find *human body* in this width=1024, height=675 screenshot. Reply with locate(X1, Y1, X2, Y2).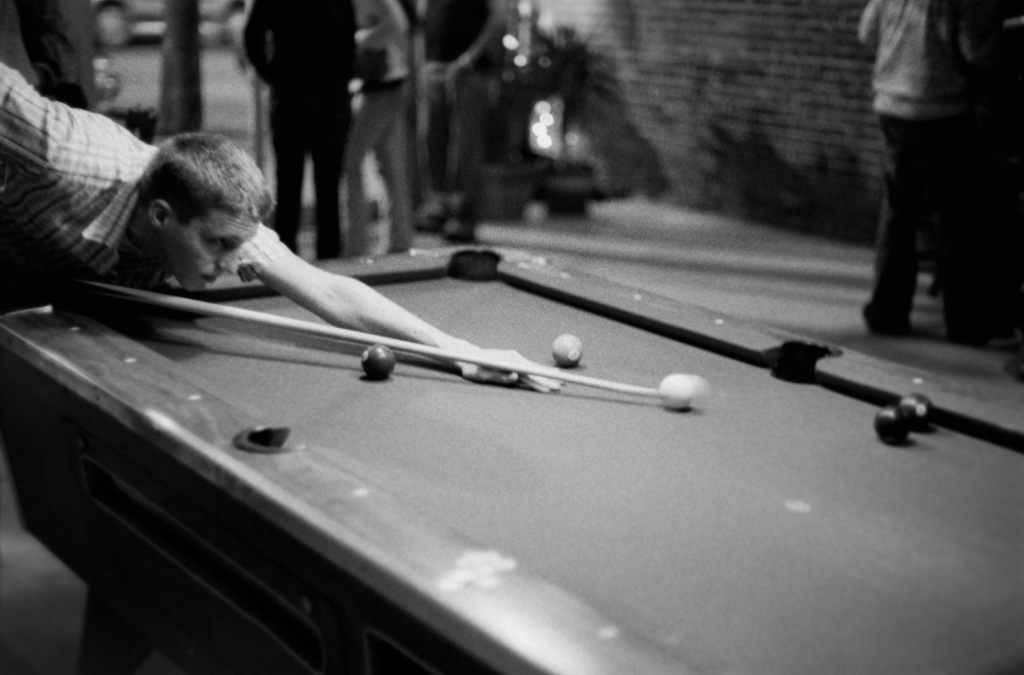
locate(241, 0, 359, 246).
